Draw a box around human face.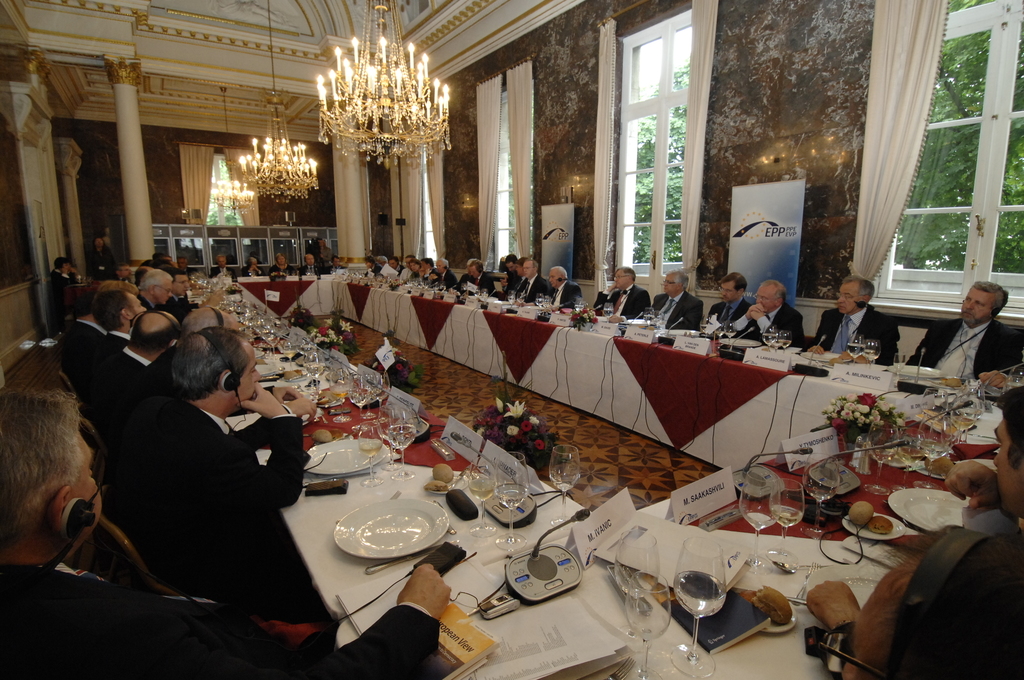
276,255,284,263.
